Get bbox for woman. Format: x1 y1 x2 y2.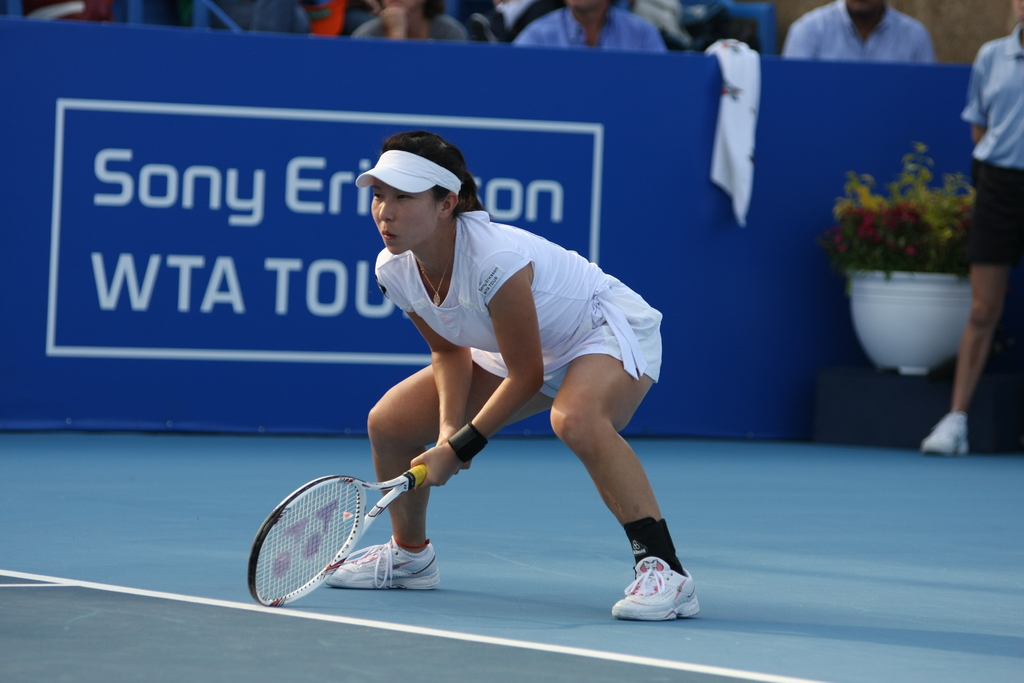
333 136 686 631.
